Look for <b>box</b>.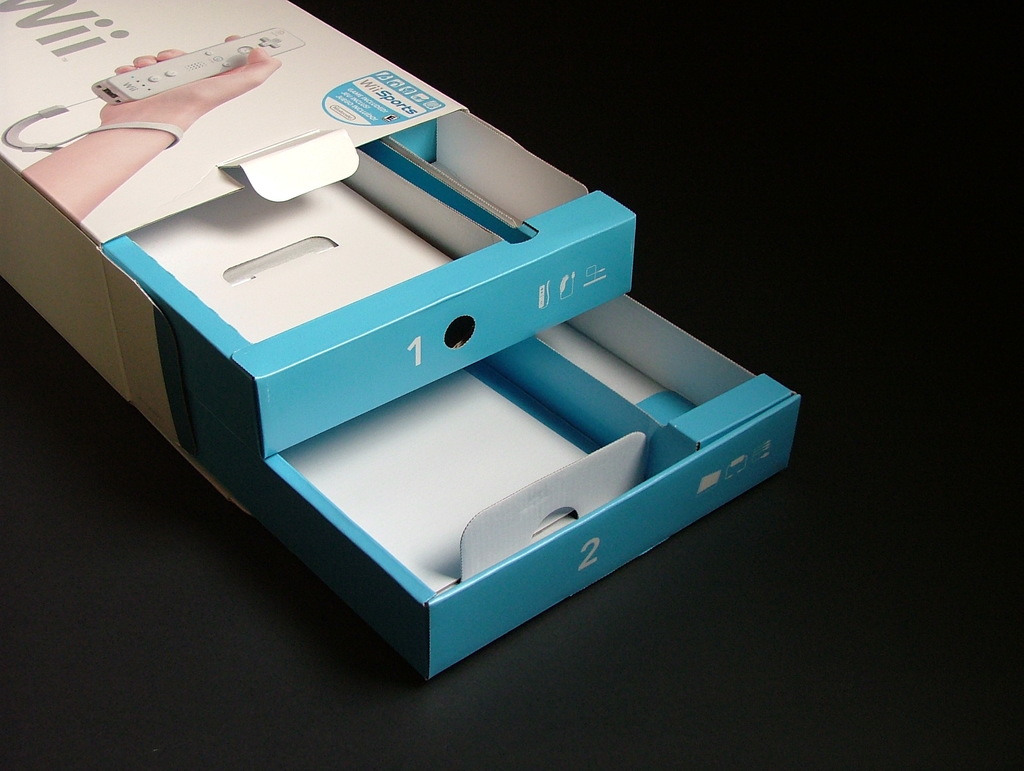
Found: box=[0, 0, 810, 681].
